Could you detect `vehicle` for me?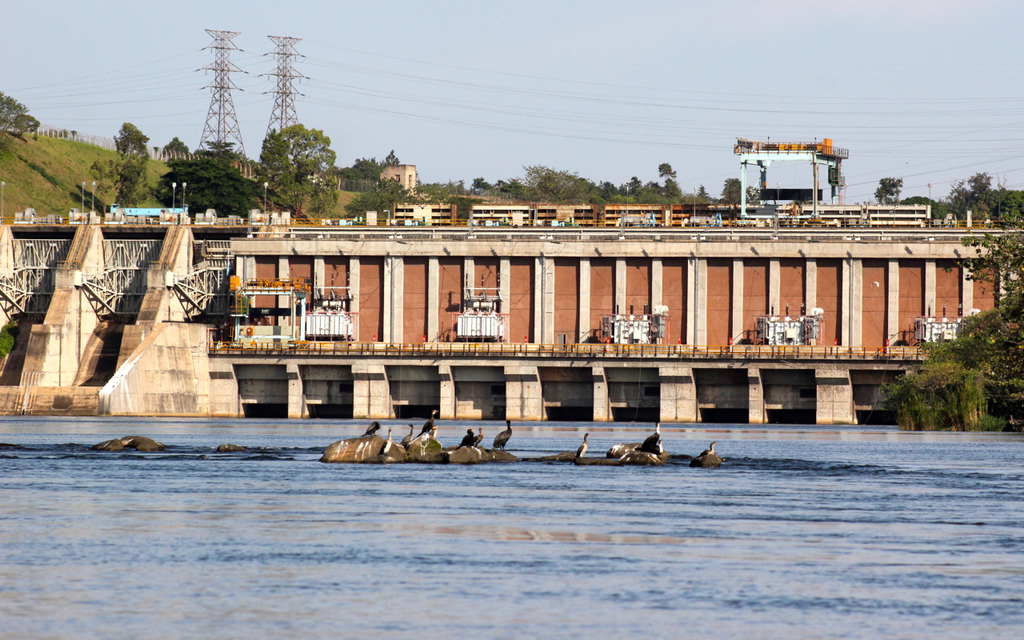
Detection result: BBox(922, 210, 965, 233).
